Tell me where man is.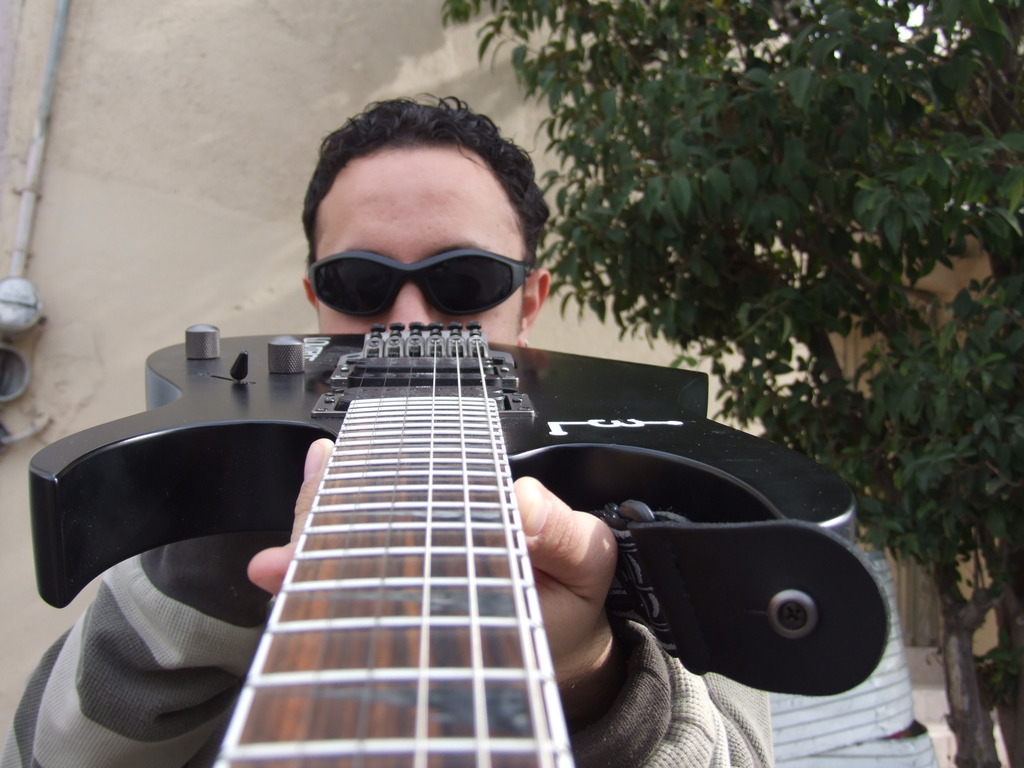
man is at [35, 168, 862, 729].
